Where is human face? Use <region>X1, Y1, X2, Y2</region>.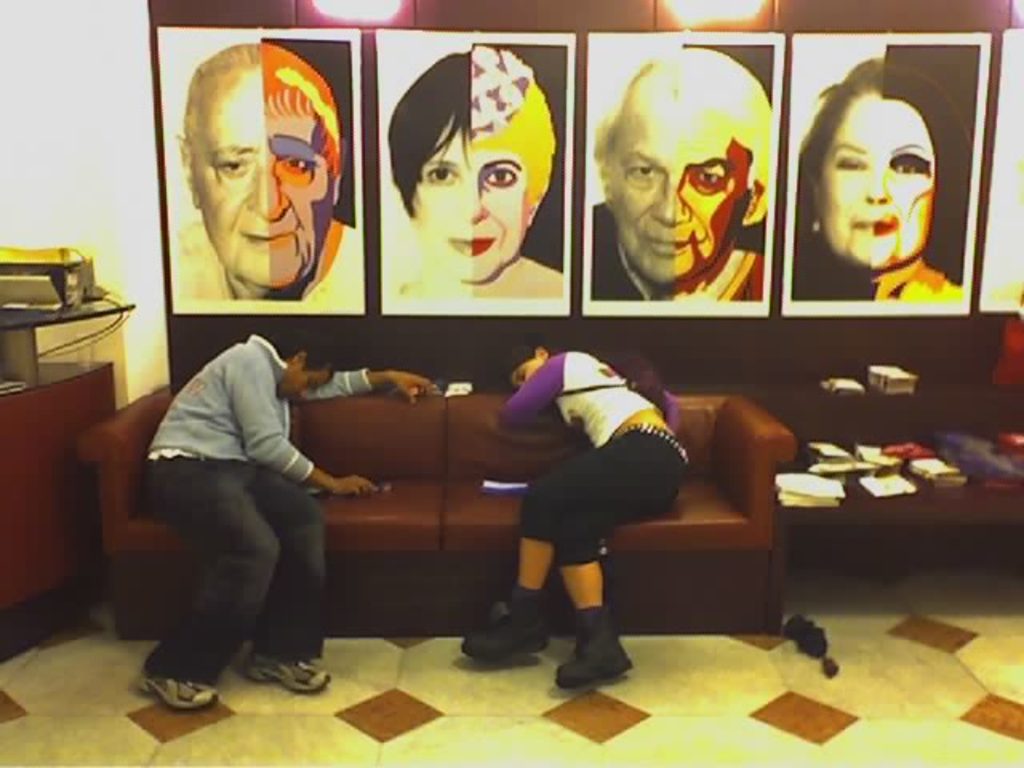
<region>606, 136, 747, 286</region>.
